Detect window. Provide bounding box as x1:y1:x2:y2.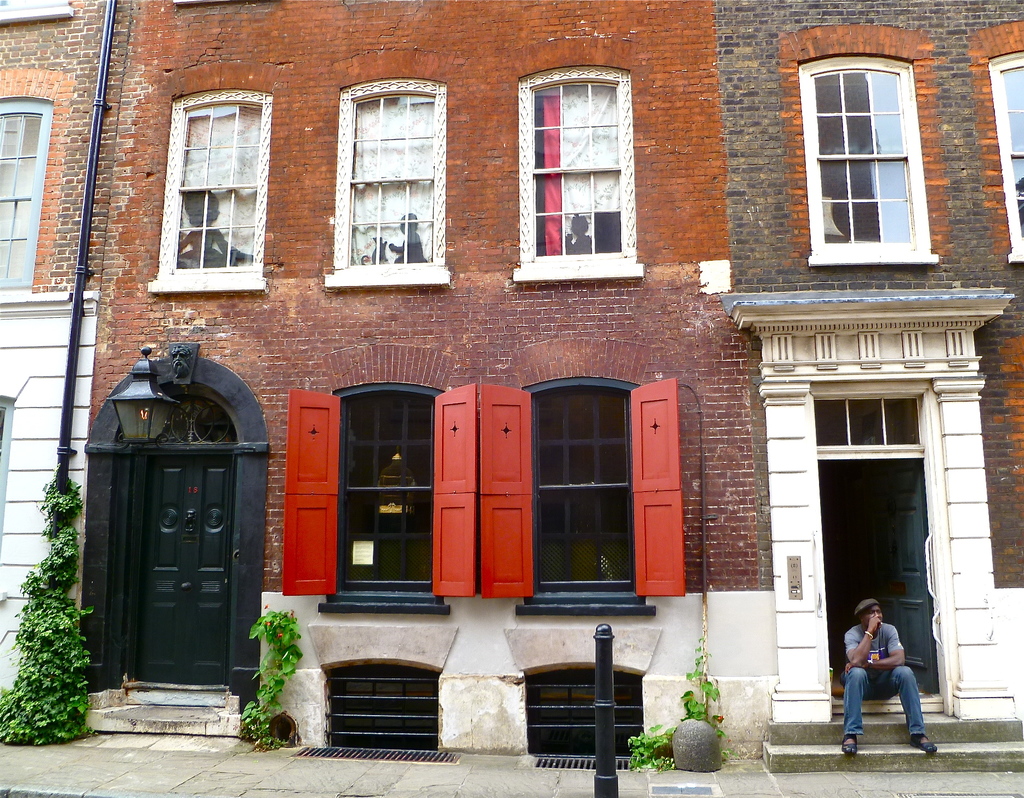
328:73:456:286.
